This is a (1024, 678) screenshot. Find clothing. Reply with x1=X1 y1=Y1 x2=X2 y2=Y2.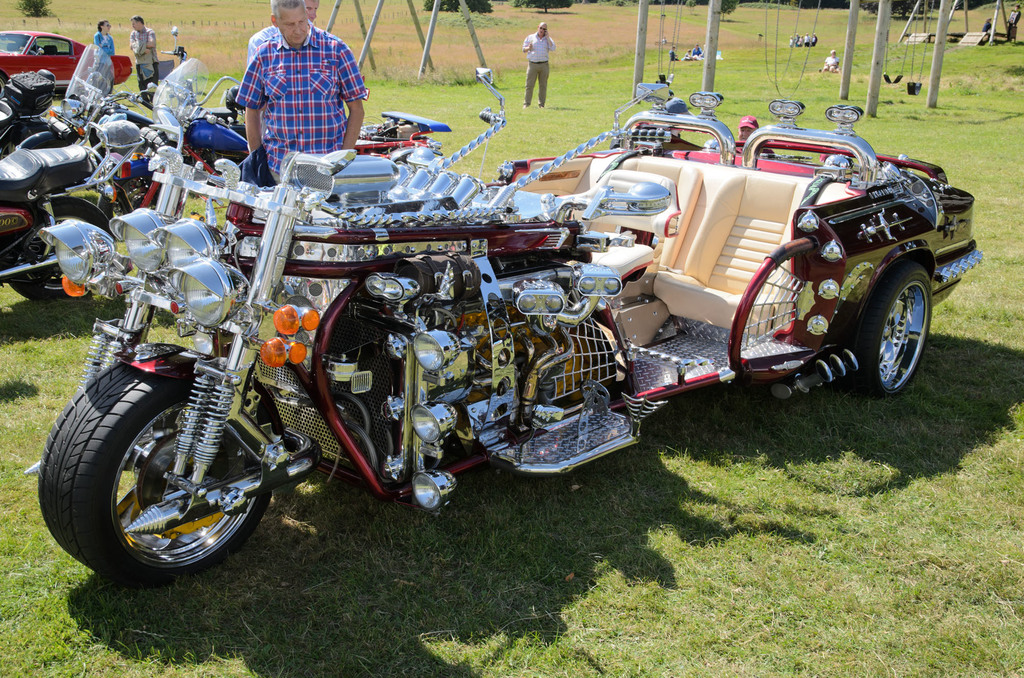
x1=525 y1=33 x2=557 y2=102.
